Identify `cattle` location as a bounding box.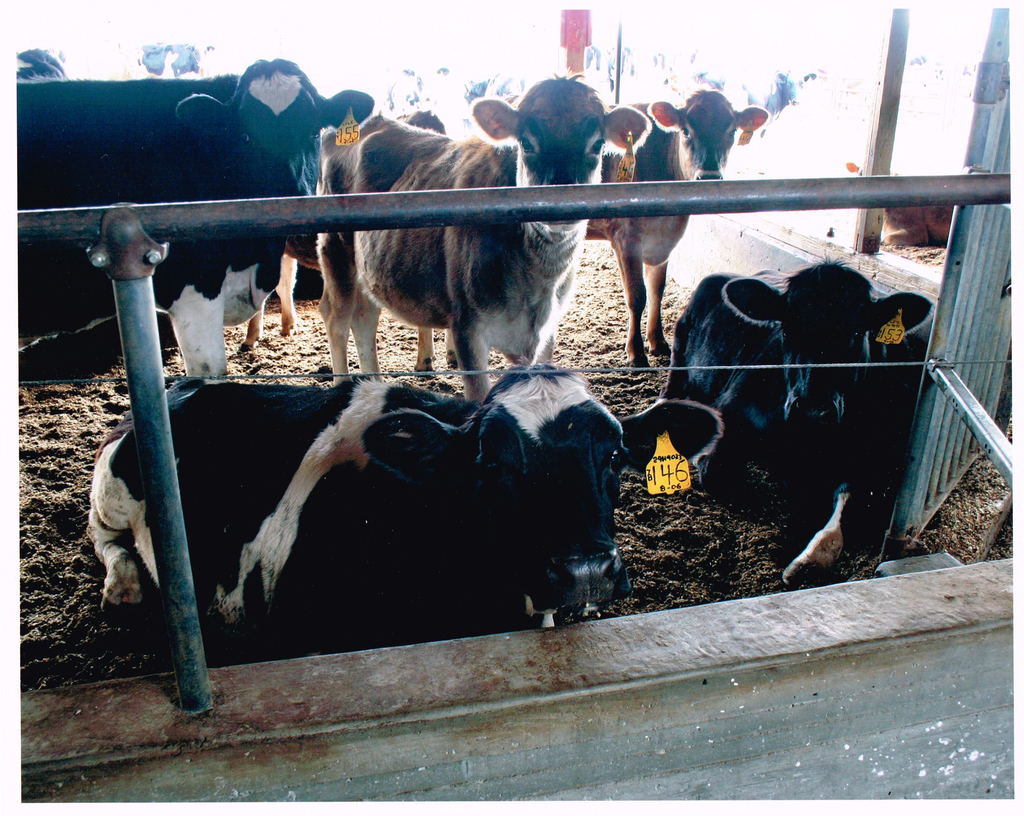
<bbox>319, 71, 650, 402</bbox>.
